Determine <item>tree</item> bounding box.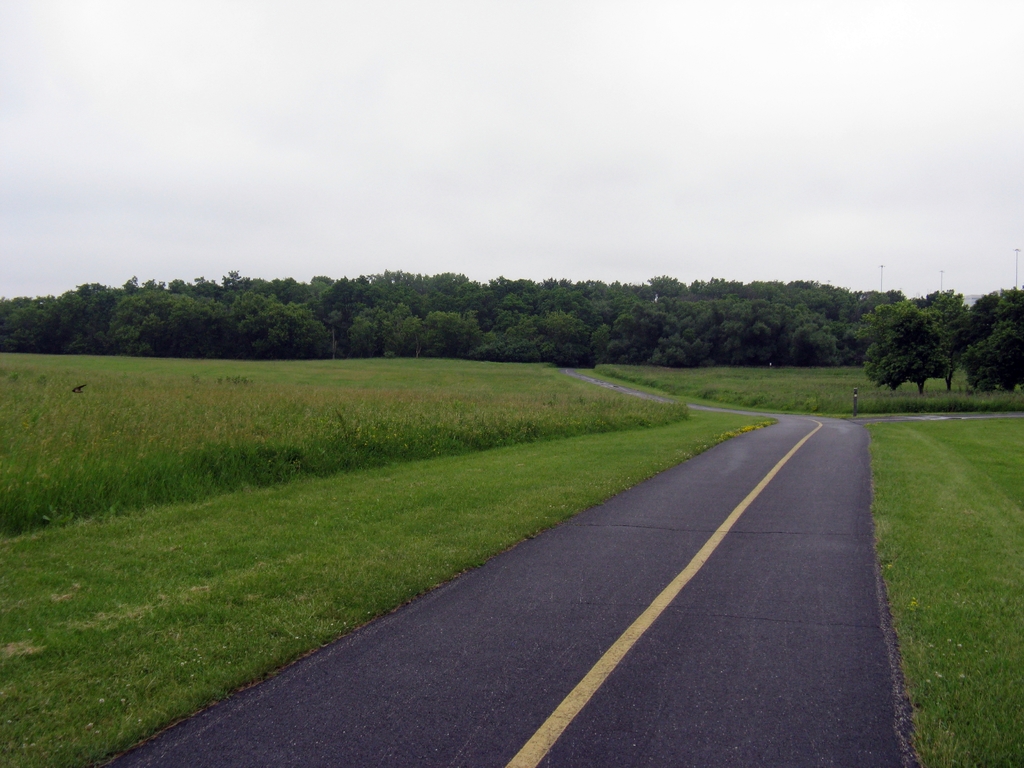
Determined: [left=863, top=276, right=986, bottom=406].
